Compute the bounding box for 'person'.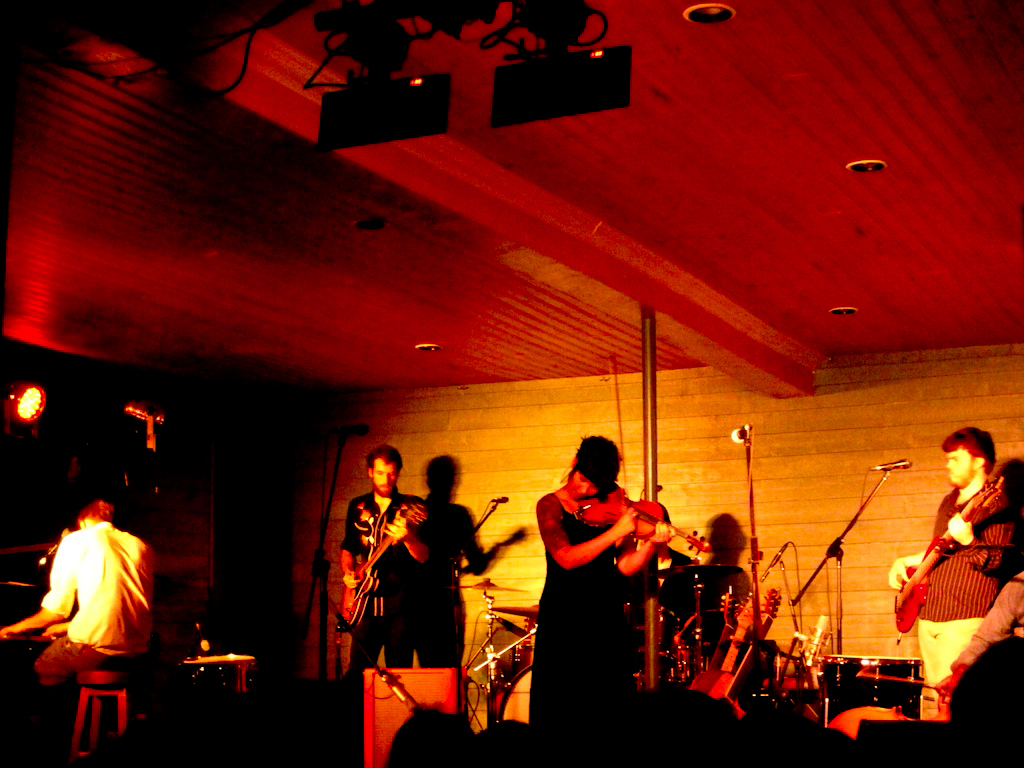
[537, 428, 670, 738].
